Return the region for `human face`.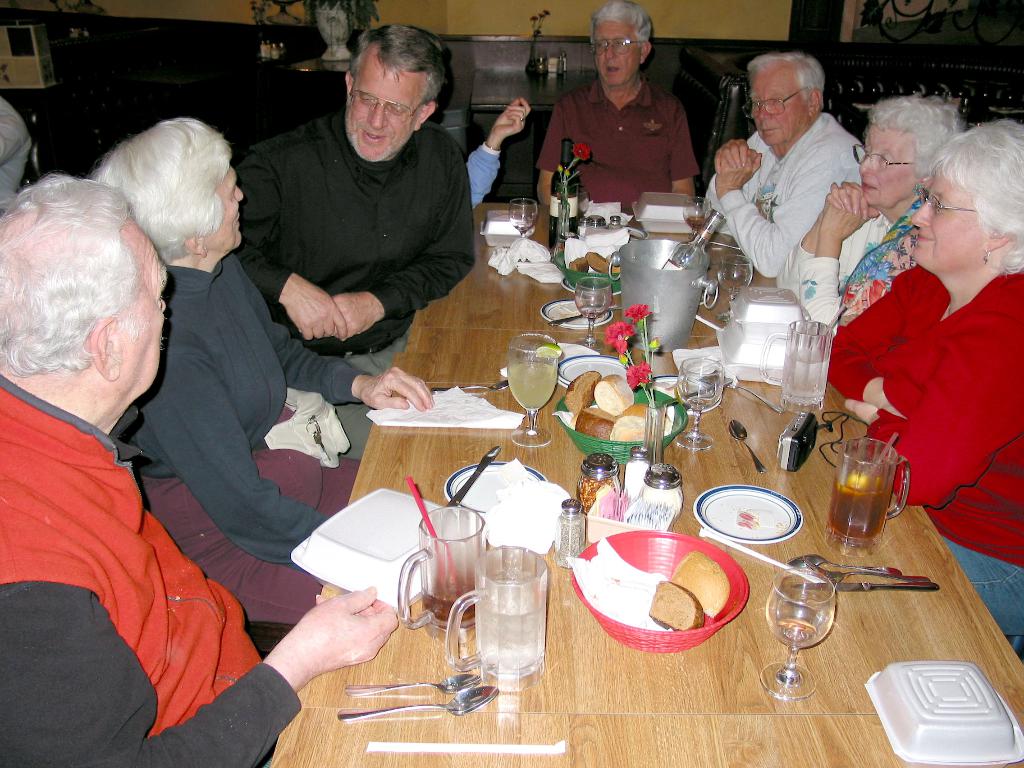
left=346, top=53, right=428, bottom=162.
